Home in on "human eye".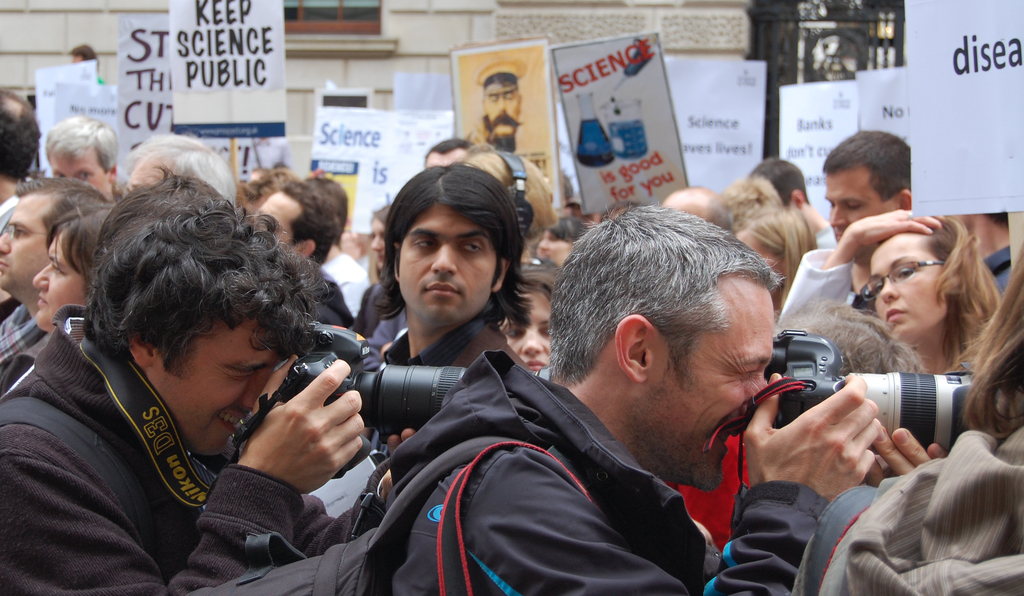
Homed in at l=505, t=329, r=521, b=341.
